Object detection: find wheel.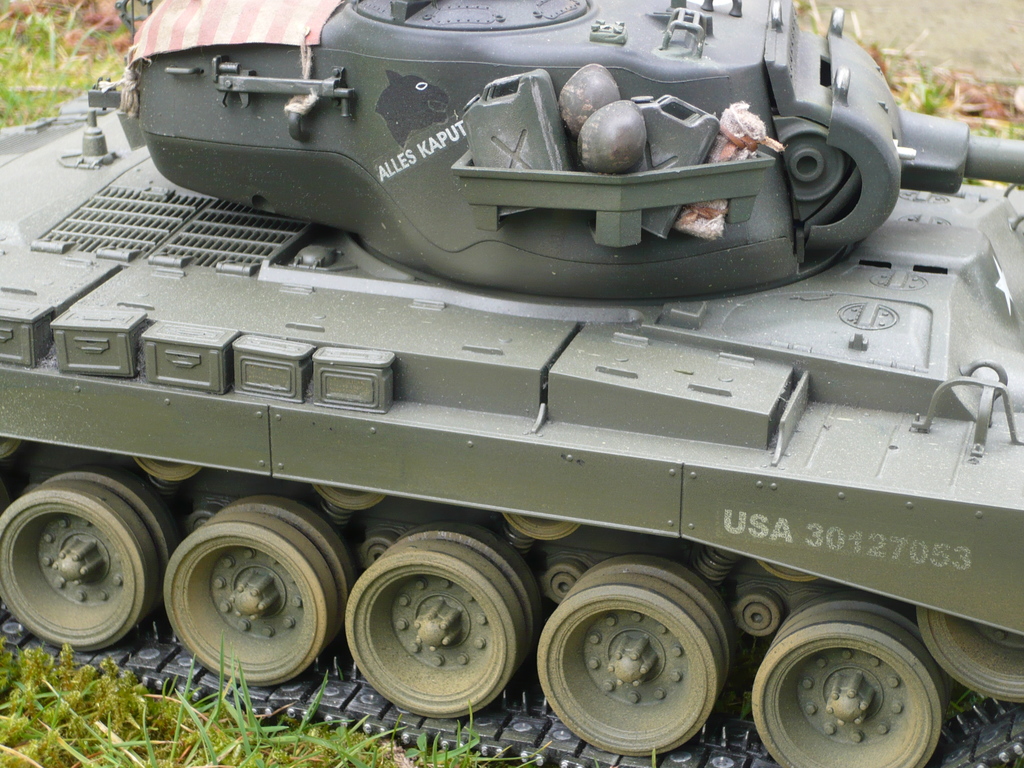
756,559,816,584.
